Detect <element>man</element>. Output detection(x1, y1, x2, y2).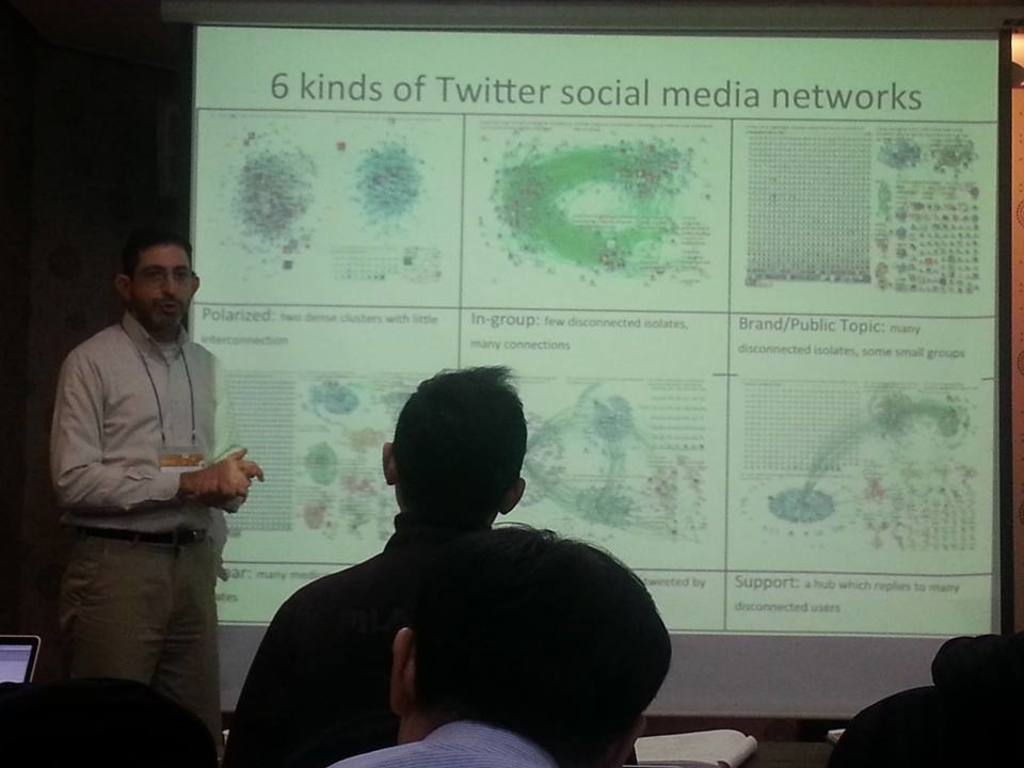
detection(41, 211, 260, 736).
